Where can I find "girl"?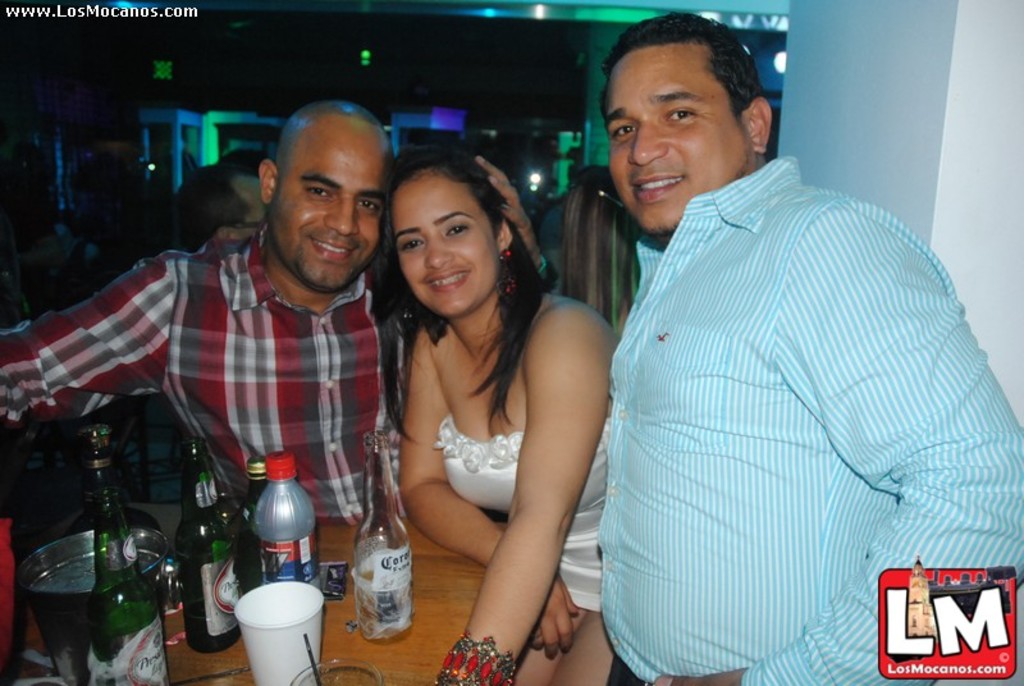
You can find it at [372, 142, 603, 685].
